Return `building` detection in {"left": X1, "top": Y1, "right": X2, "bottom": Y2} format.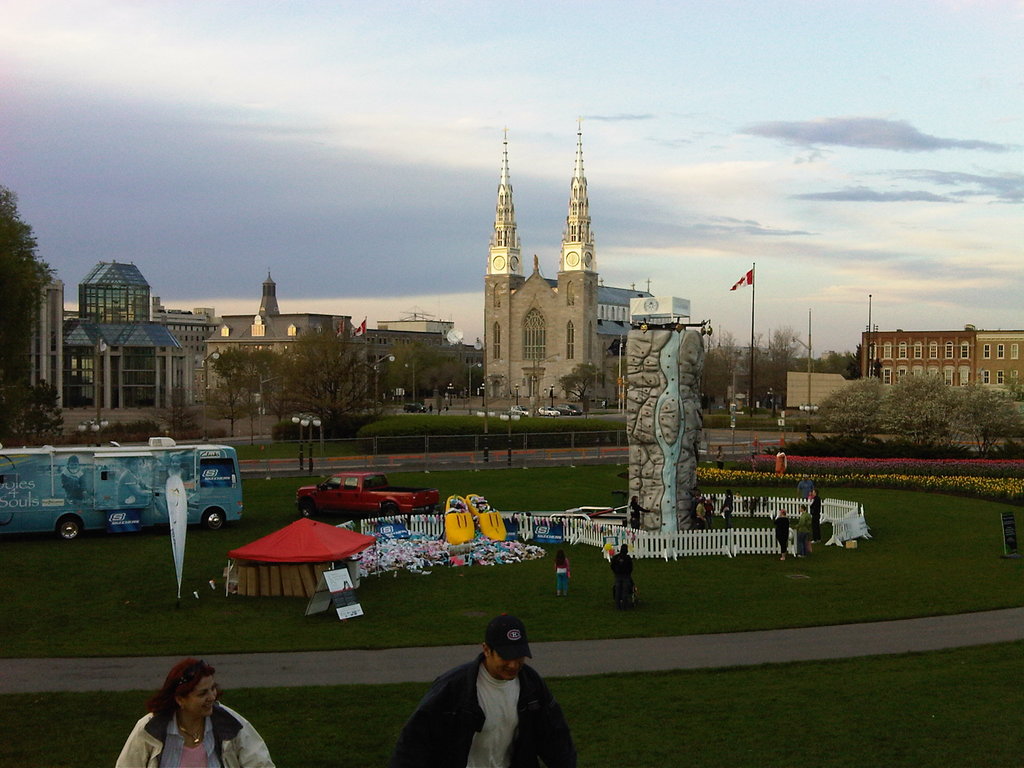
{"left": 481, "top": 121, "right": 659, "bottom": 395}.
